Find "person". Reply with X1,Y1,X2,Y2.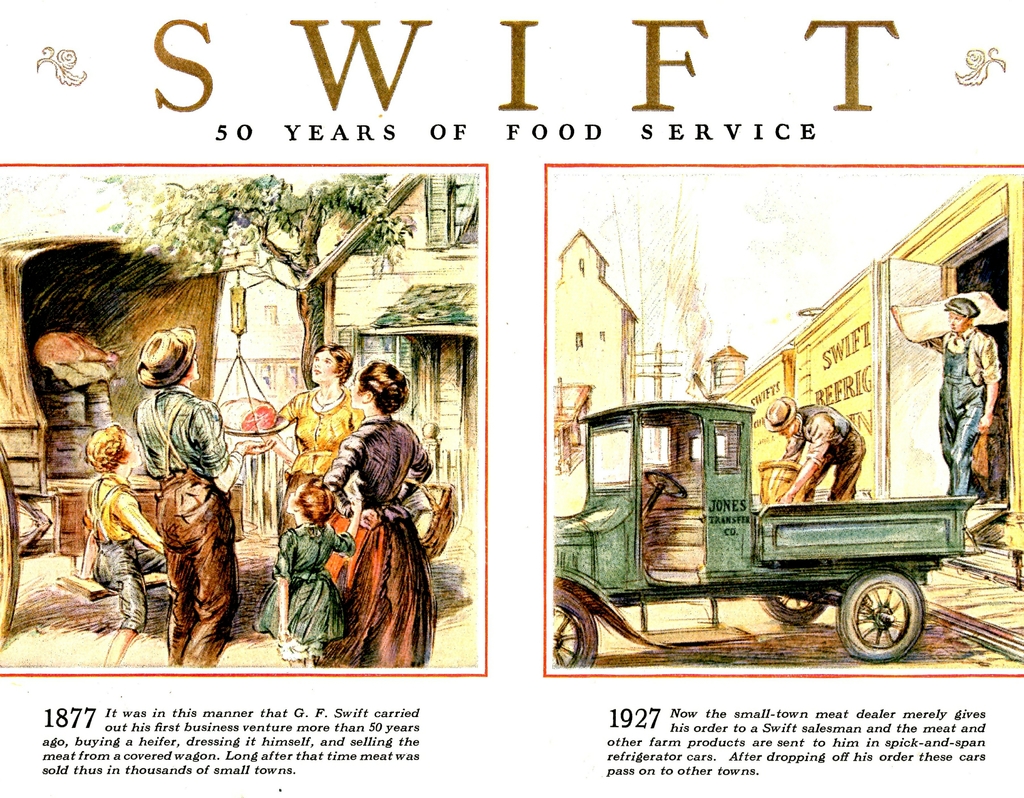
765,395,868,501.
